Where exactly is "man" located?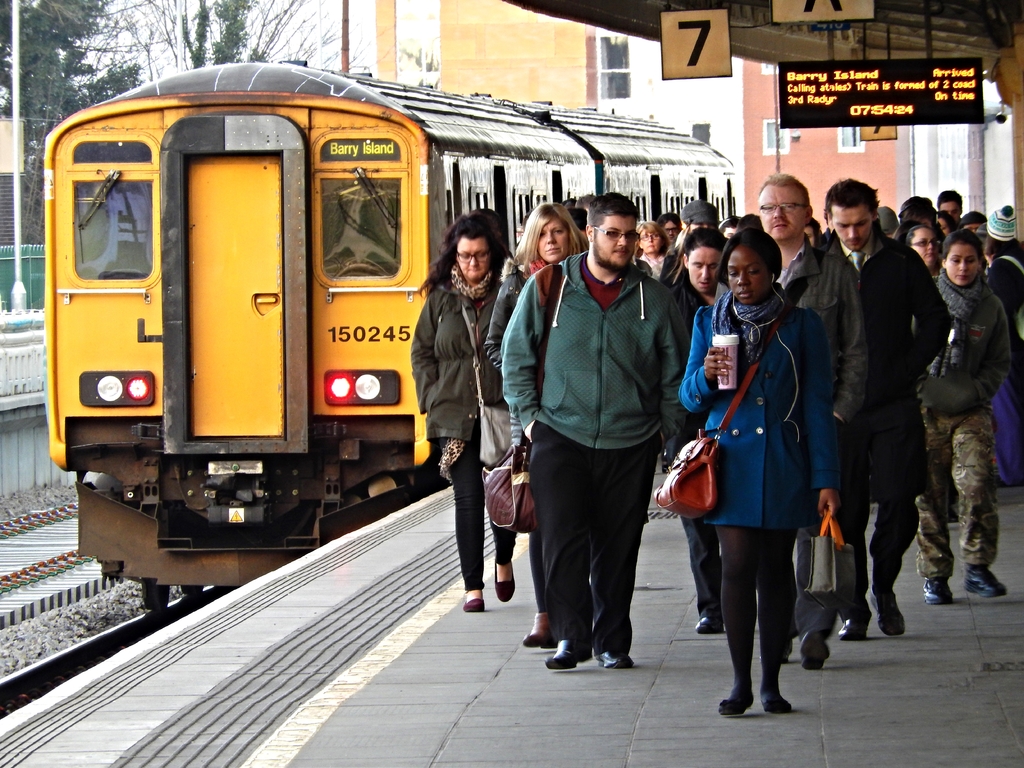
Its bounding box is 963, 207, 988, 233.
